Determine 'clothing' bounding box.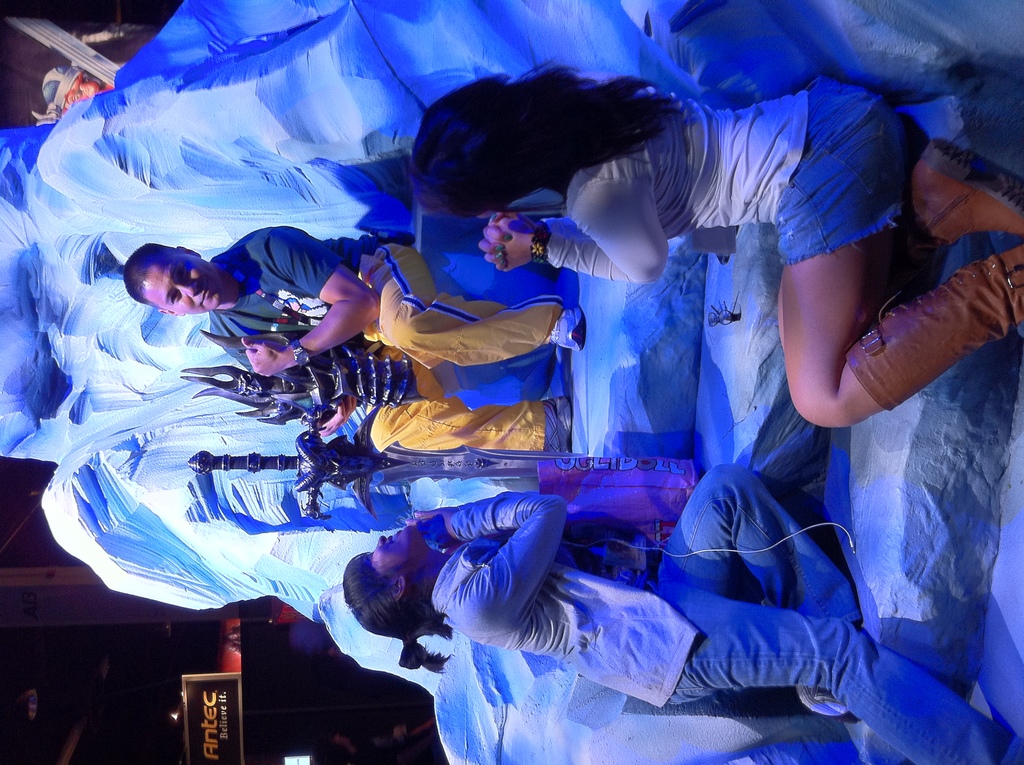
Determined: box(546, 76, 806, 285).
